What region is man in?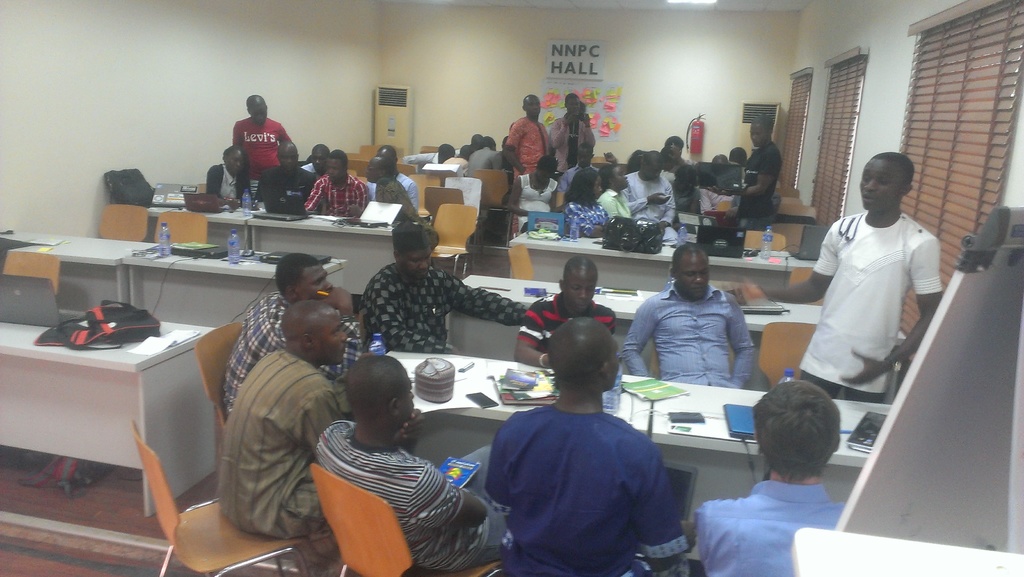
[left=506, top=96, right=557, bottom=188].
